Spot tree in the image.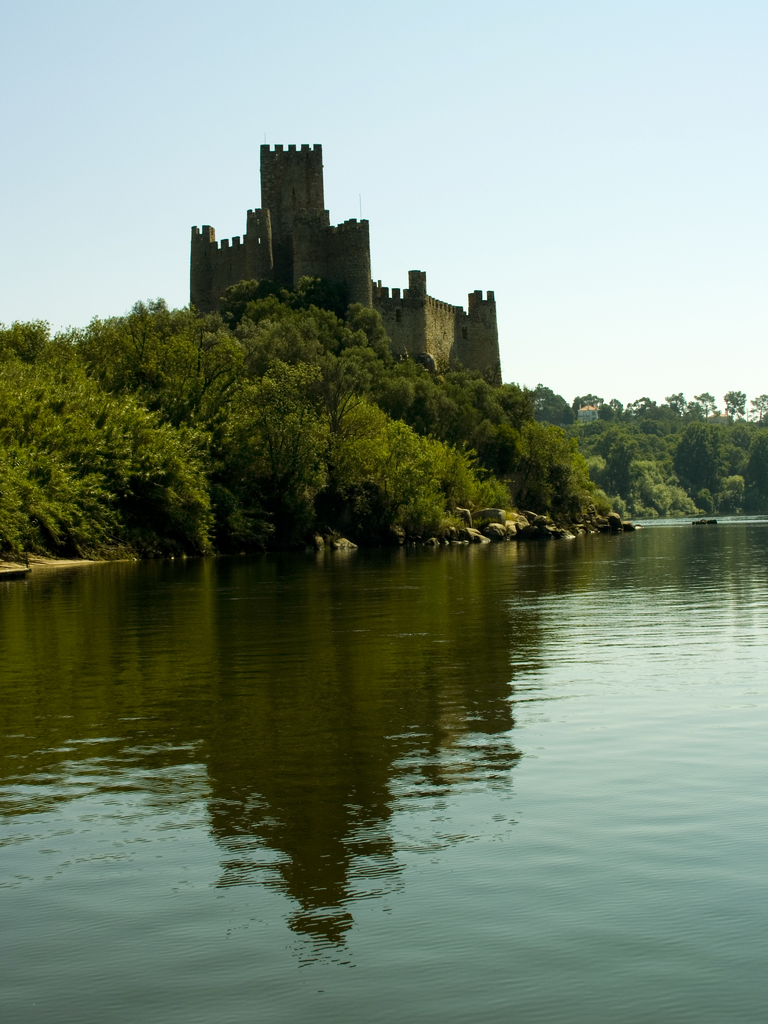
tree found at <bbox>33, 352, 234, 554</bbox>.
